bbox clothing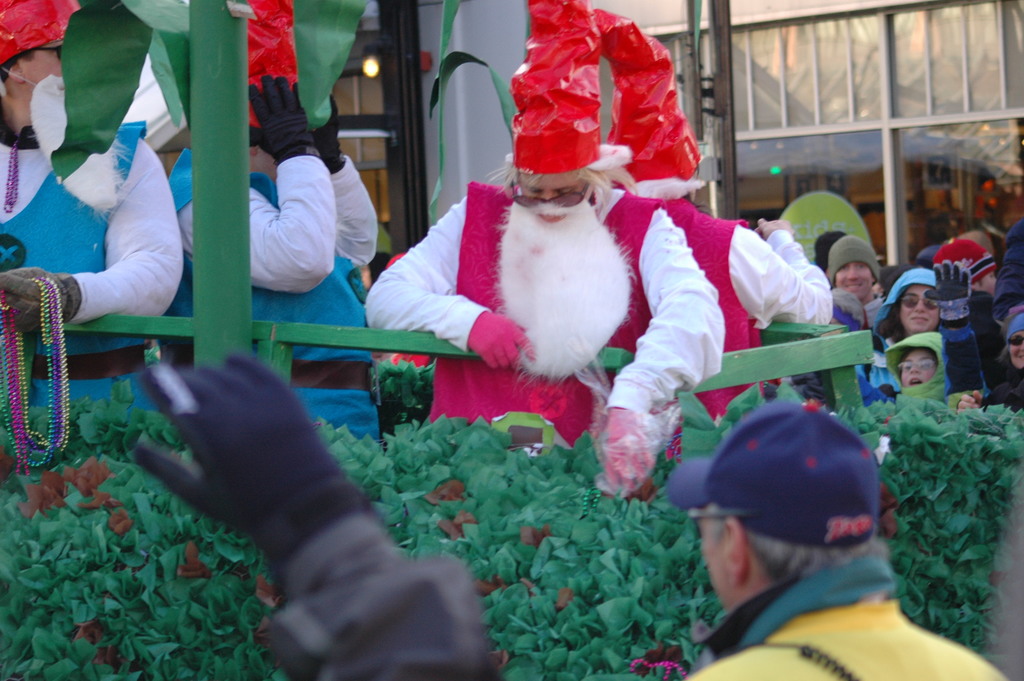
<region>367, 177, 729, 504</region>
